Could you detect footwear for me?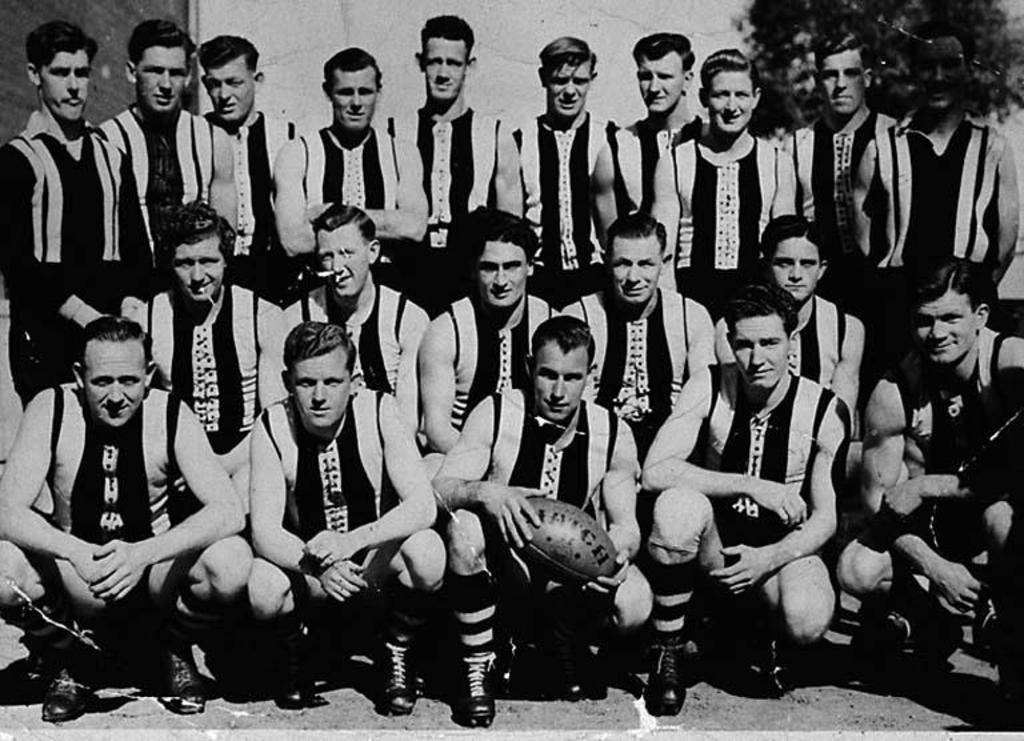
Detection result: 457,656,495,726.
